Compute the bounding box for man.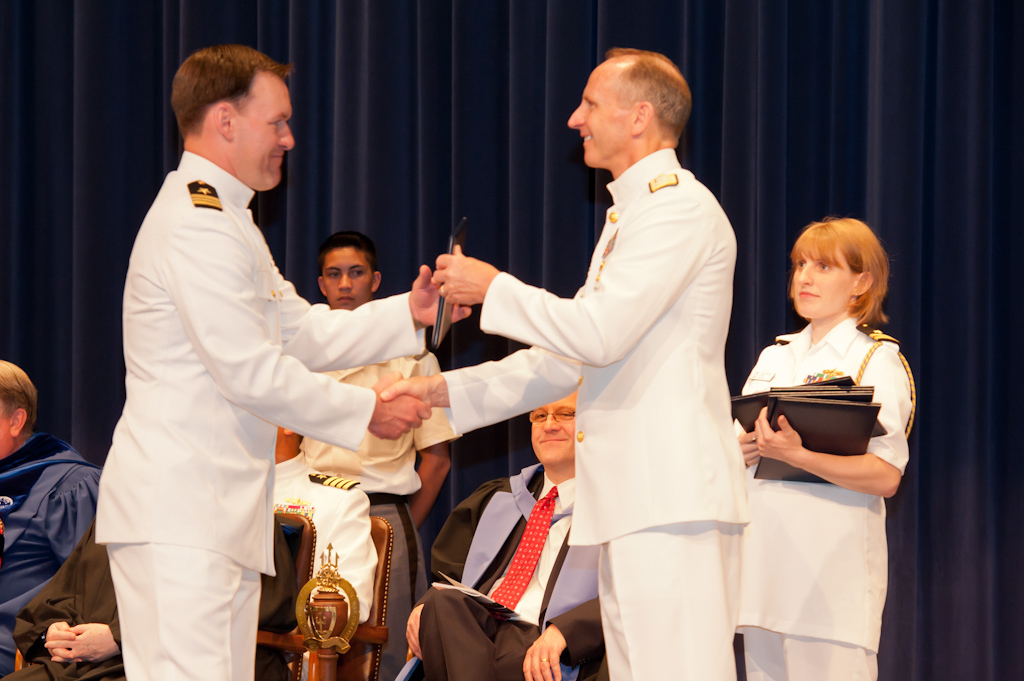
303:227:460:680.
